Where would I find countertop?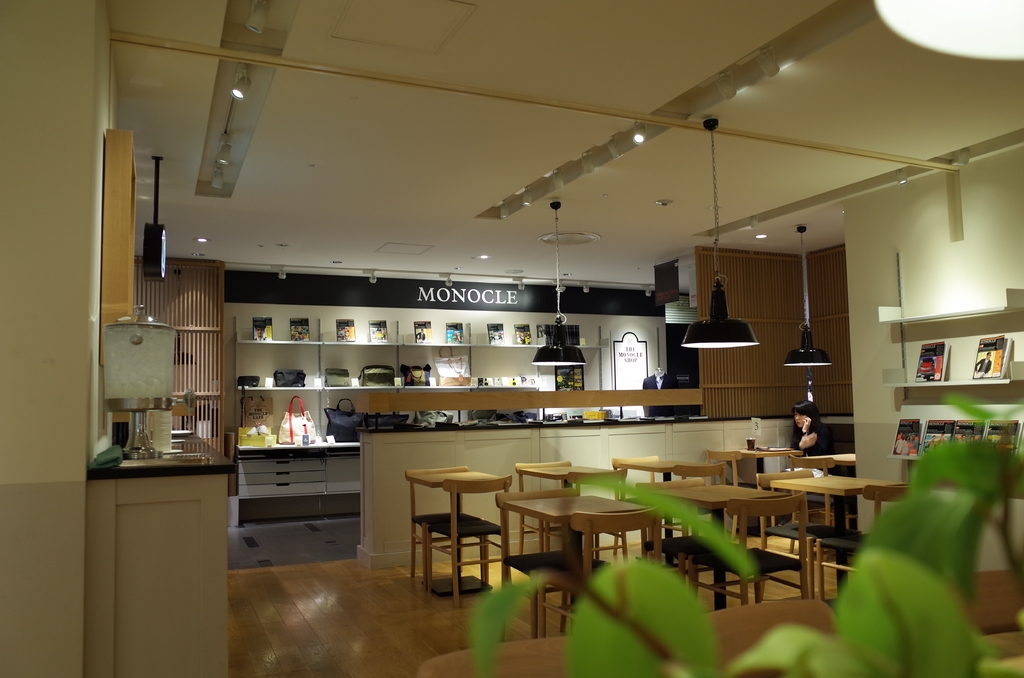
At crop(326, 411, 803, 567).
